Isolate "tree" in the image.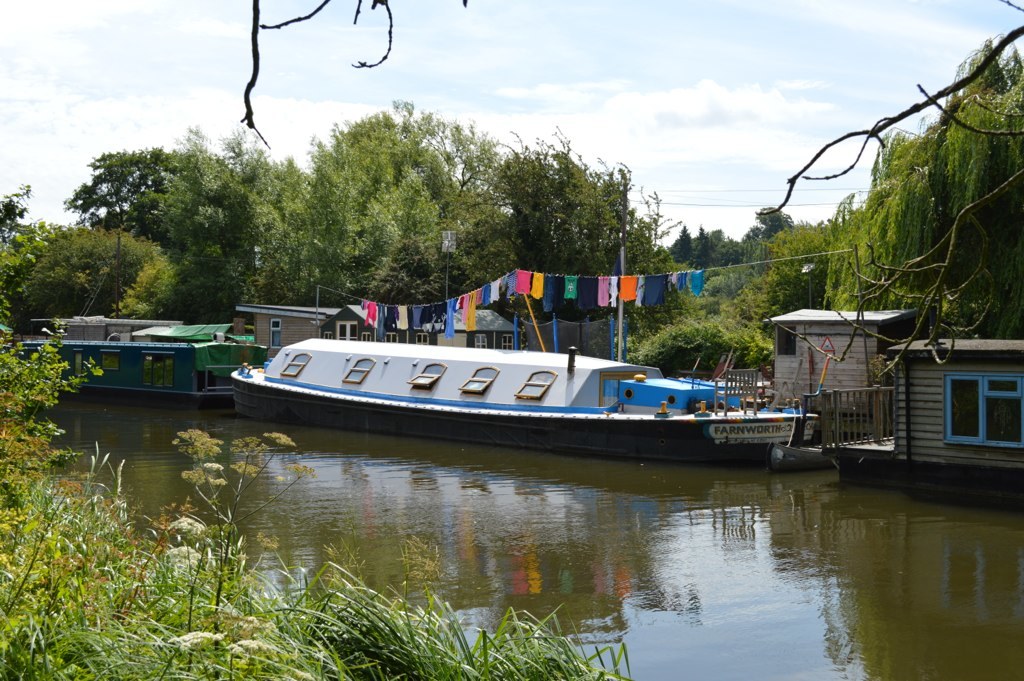
Isolated region: (63,118,312,323).
